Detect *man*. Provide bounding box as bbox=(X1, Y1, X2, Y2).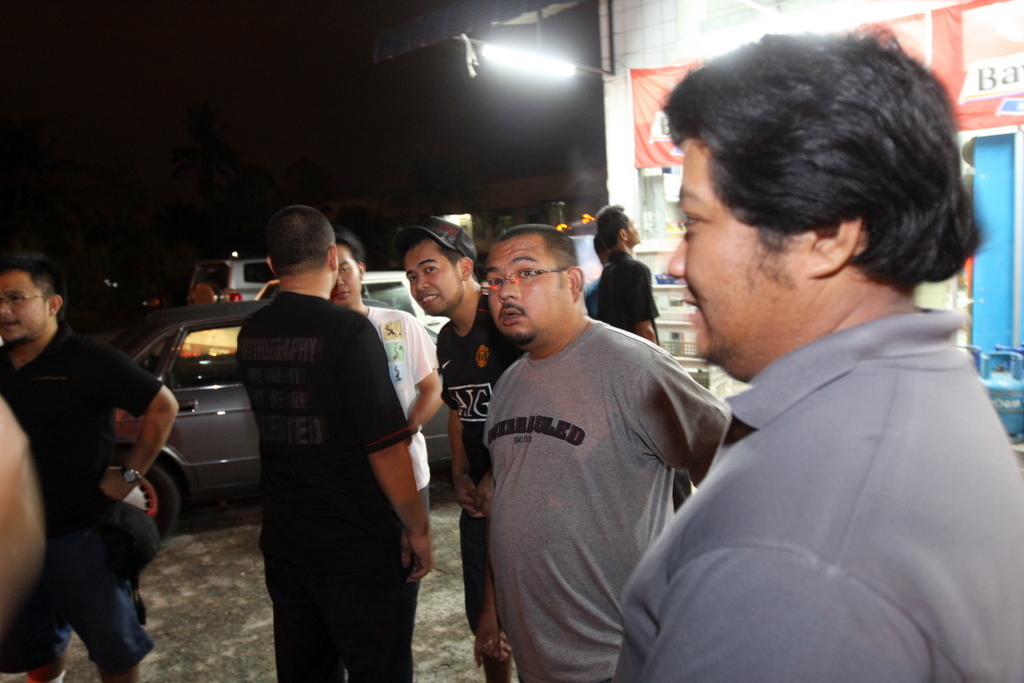
bbox=(0, 251, 182, 682).
